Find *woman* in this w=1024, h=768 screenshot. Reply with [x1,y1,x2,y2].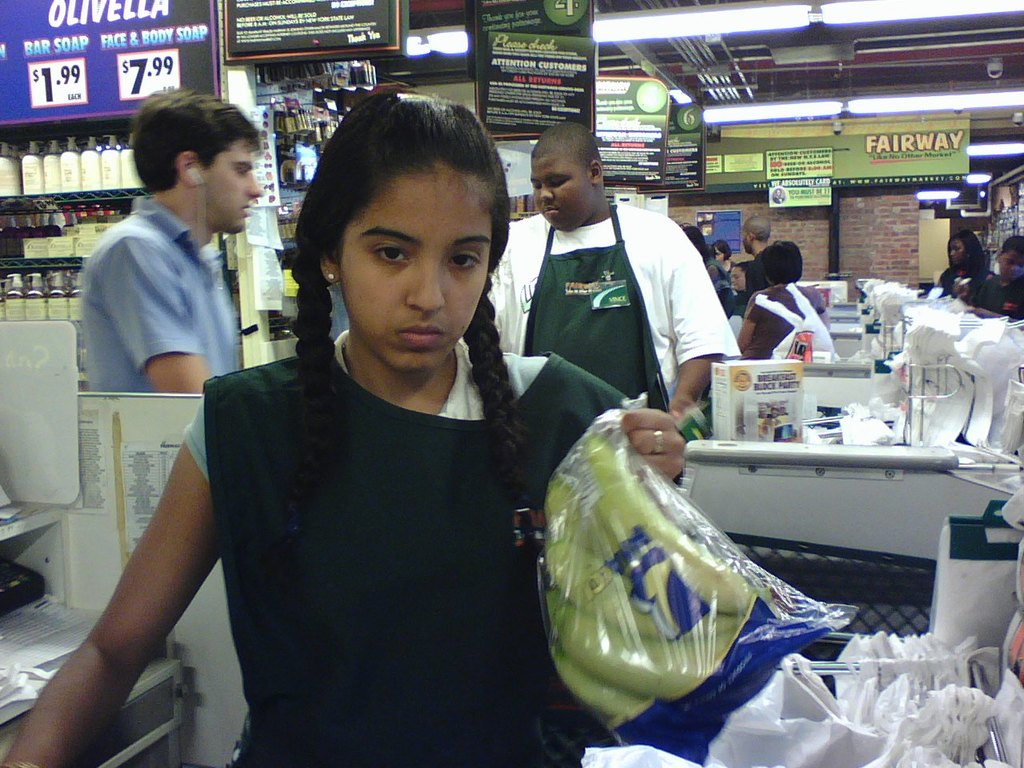
[228,139,669,767].
